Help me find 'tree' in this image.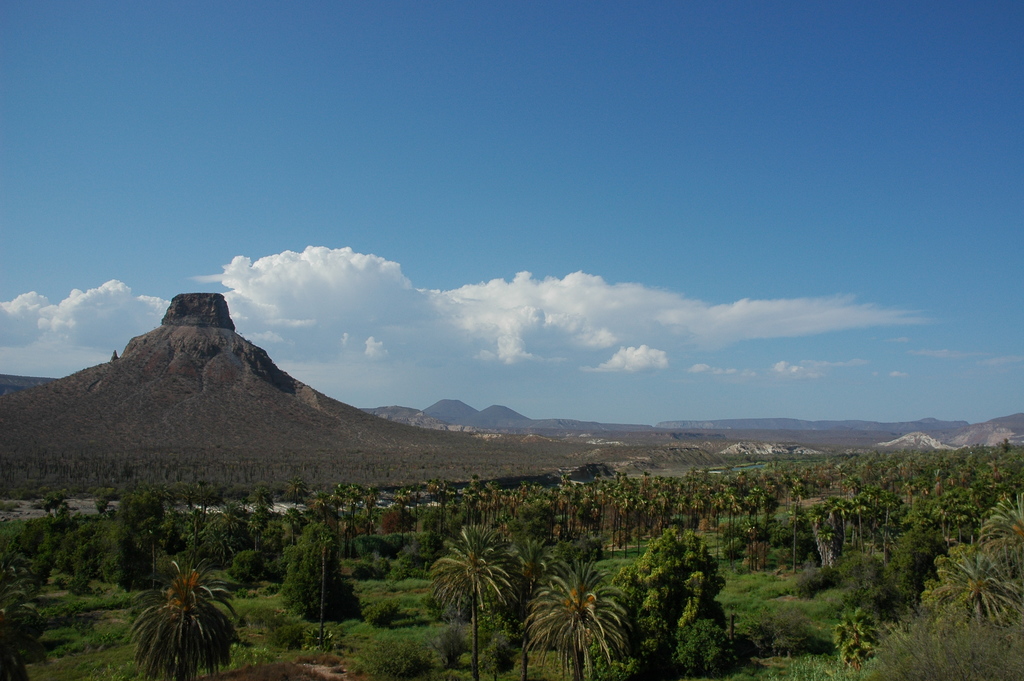
Found it: 380/506/414/531.
